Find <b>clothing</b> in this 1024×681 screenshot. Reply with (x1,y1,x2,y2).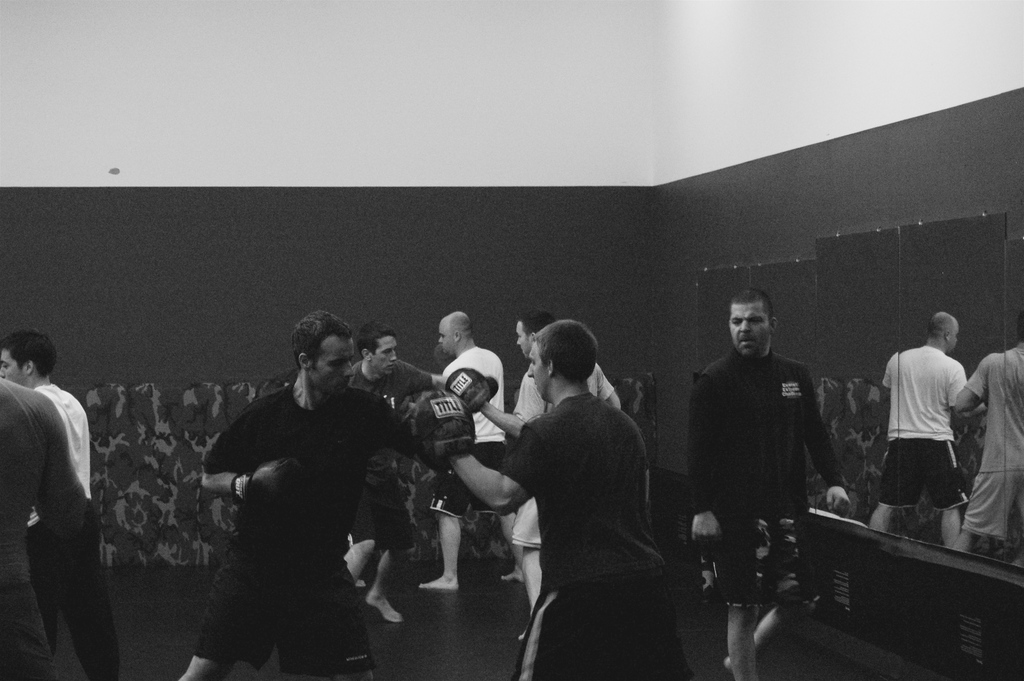
(492,351,700,663).
